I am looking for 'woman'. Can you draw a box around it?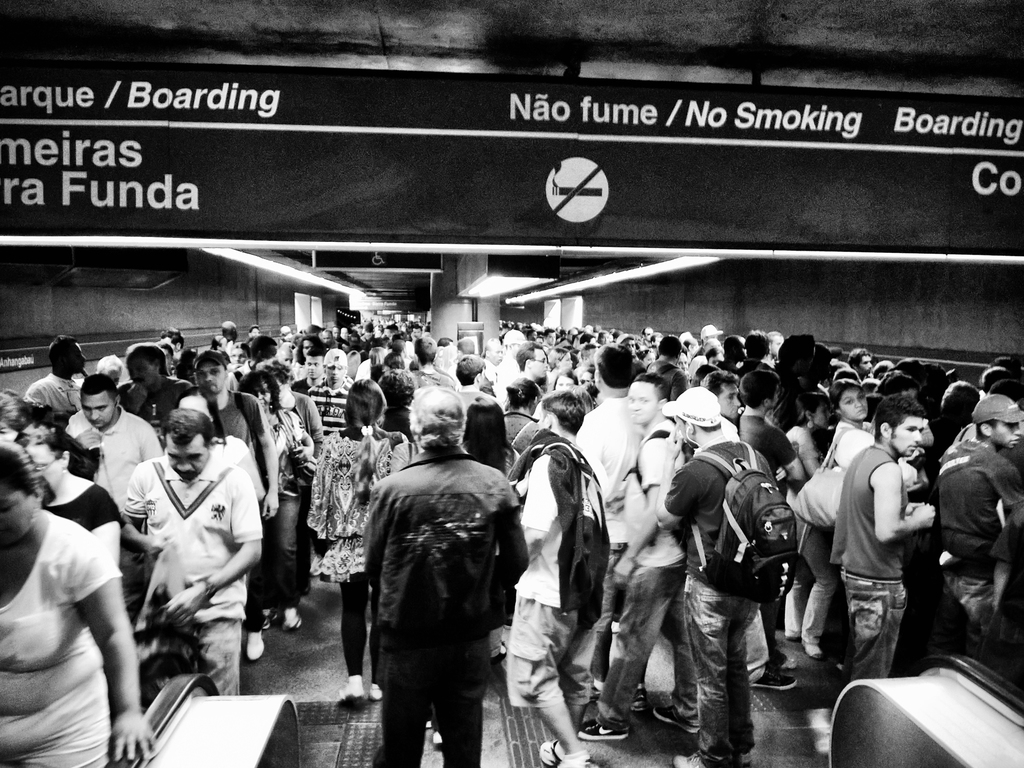
Sure, the bounding box is {"left": 228, "top": 373, "right": 313, "bottom": 632}.
